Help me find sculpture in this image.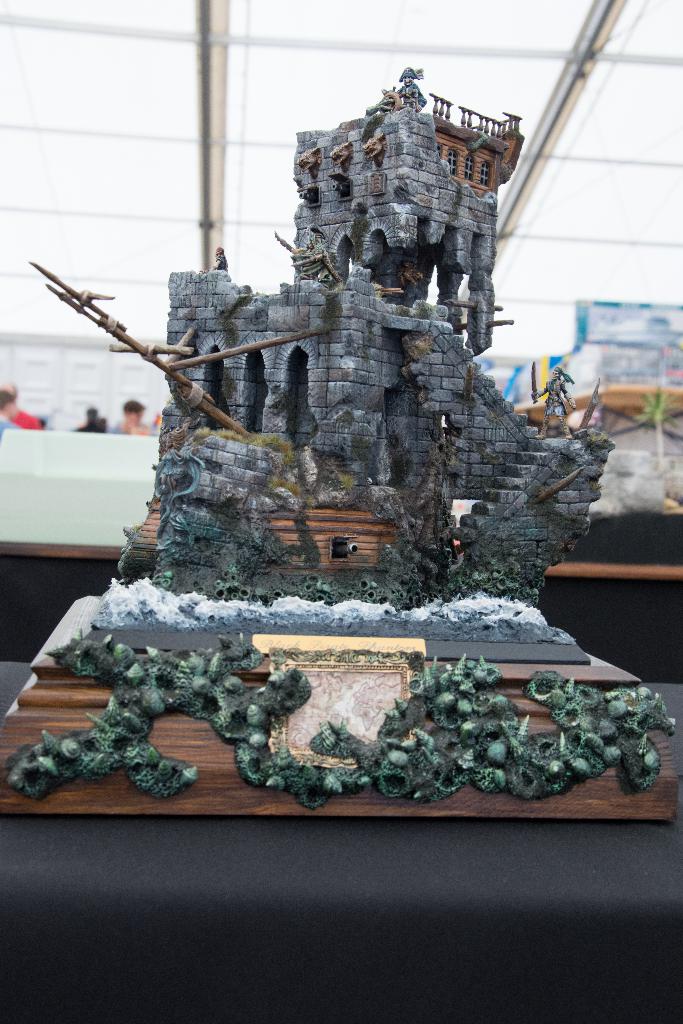
Found it: (left=0, top=56, right=682, bottom=828).
